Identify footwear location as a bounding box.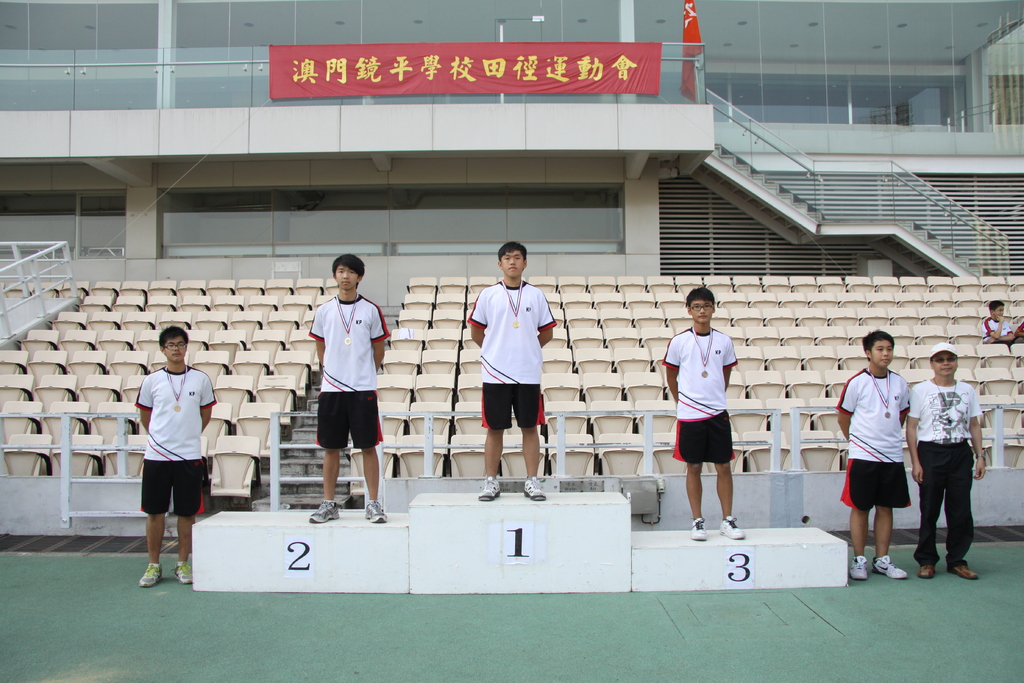
[x1=476, y1=476, x2=507, y2=502].
